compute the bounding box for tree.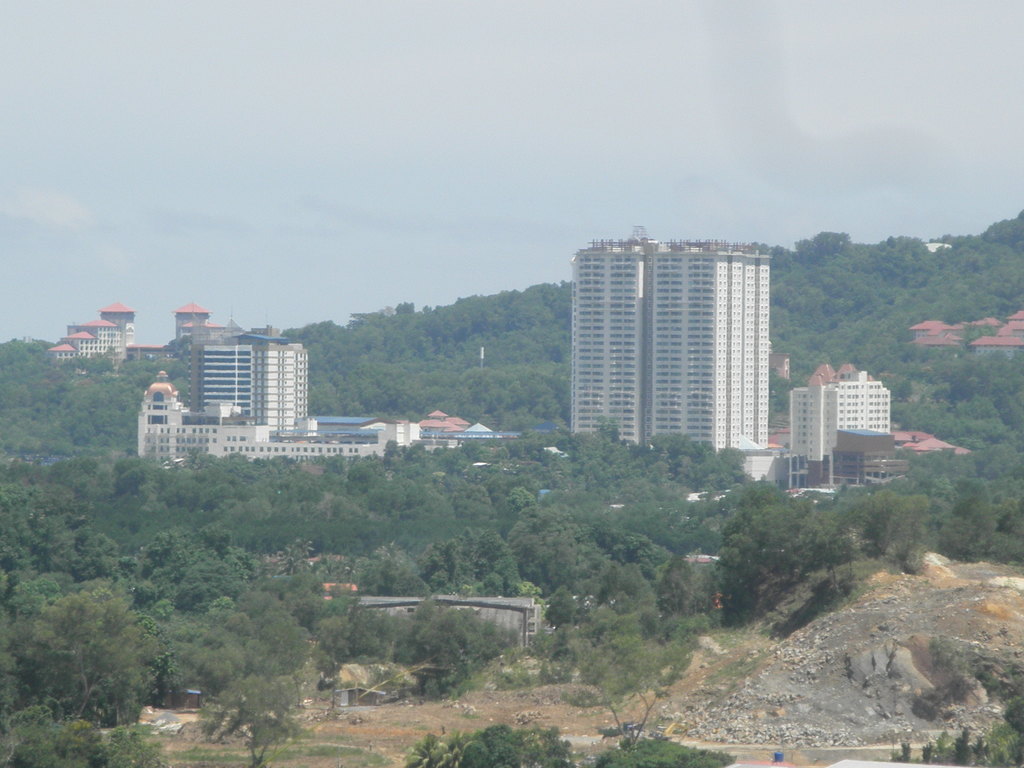
(110, 454, 152, 518).
